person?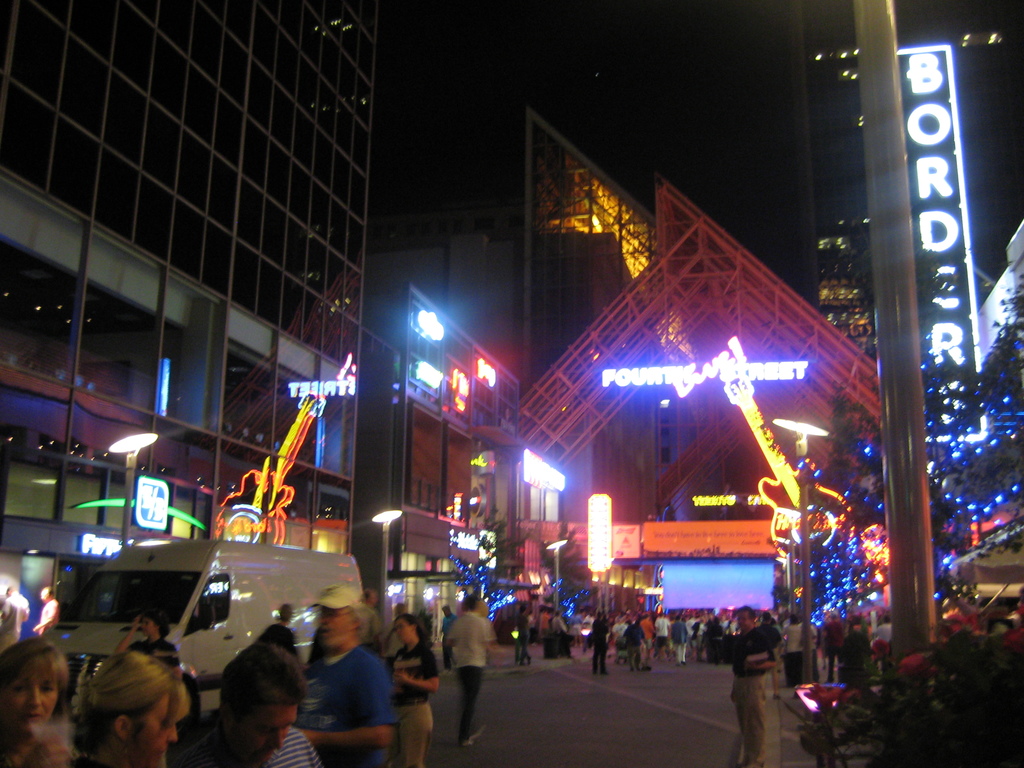
bbox=(380, 607, 436, 767)
